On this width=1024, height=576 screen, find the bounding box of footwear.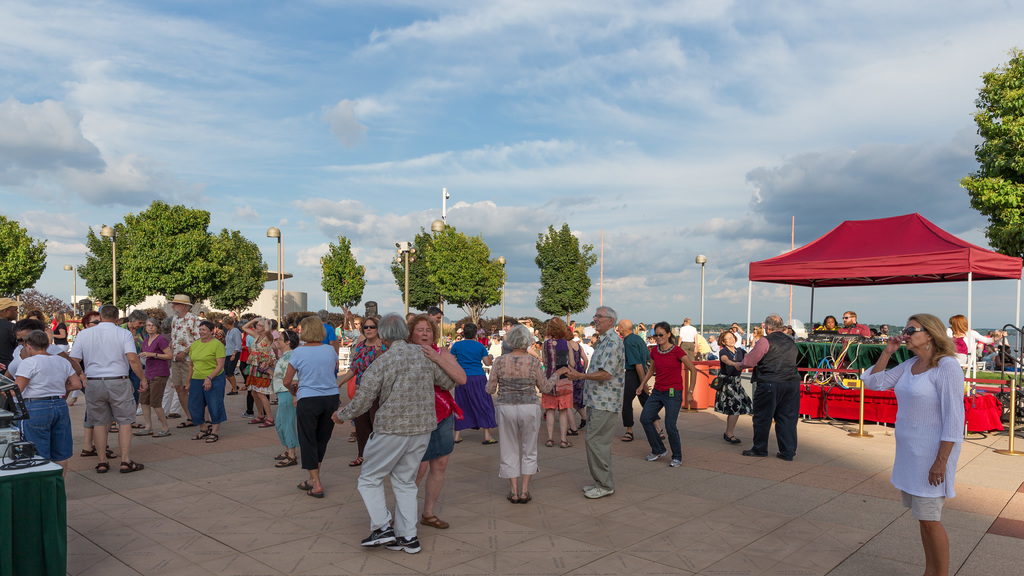
Bounding box: 241,409,252,418.
